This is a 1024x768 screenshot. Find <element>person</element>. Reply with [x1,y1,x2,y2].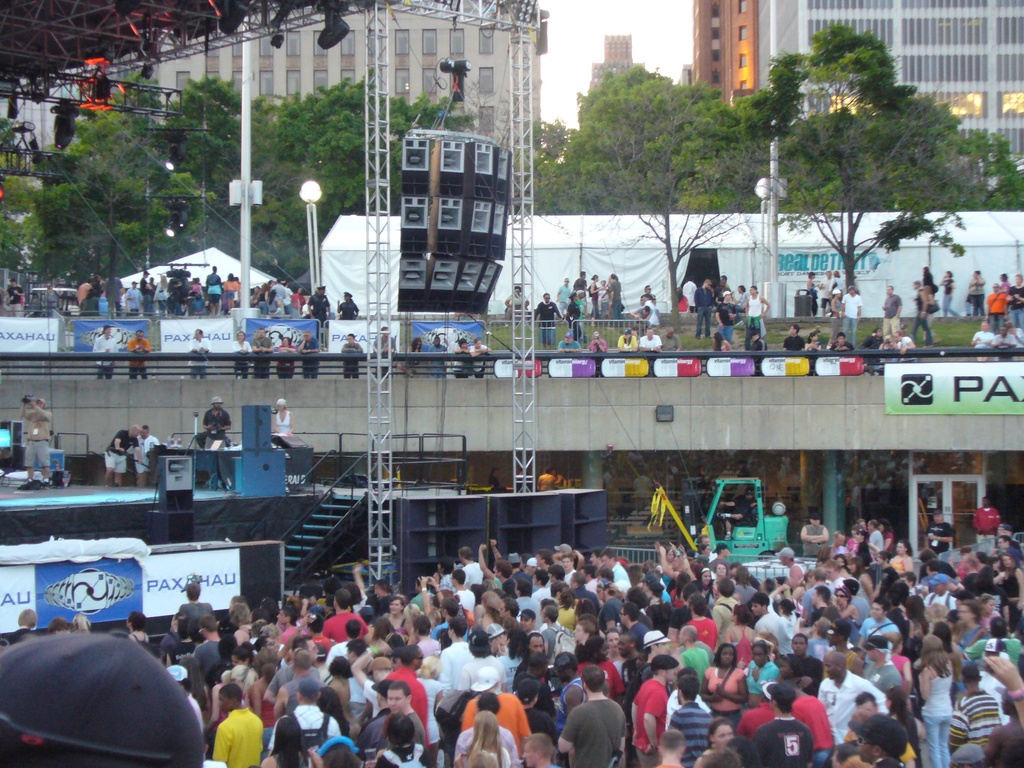
[373,328,394,376].
